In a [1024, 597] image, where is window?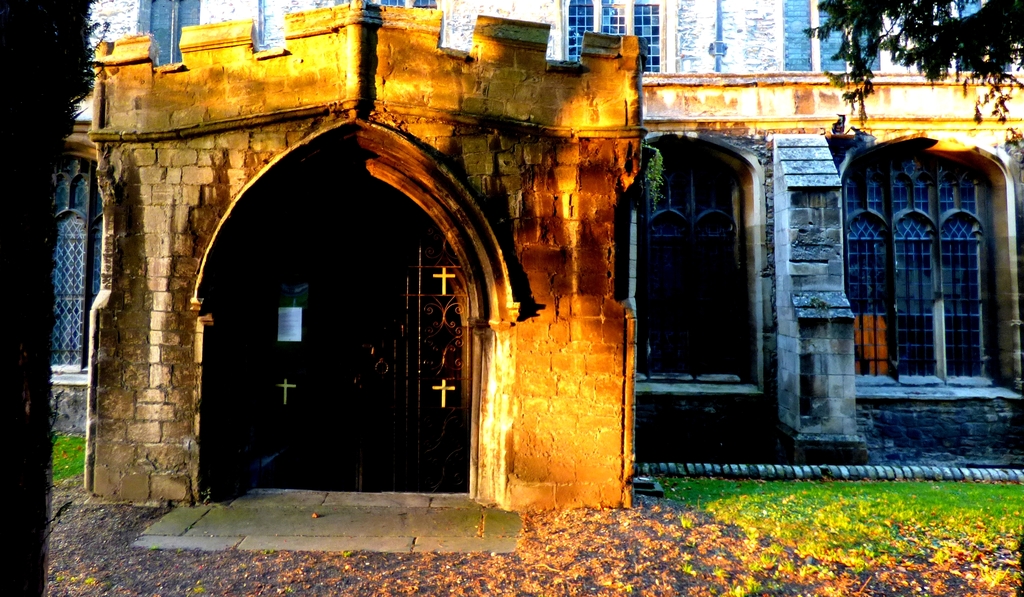
147, 0, 200, 65.
